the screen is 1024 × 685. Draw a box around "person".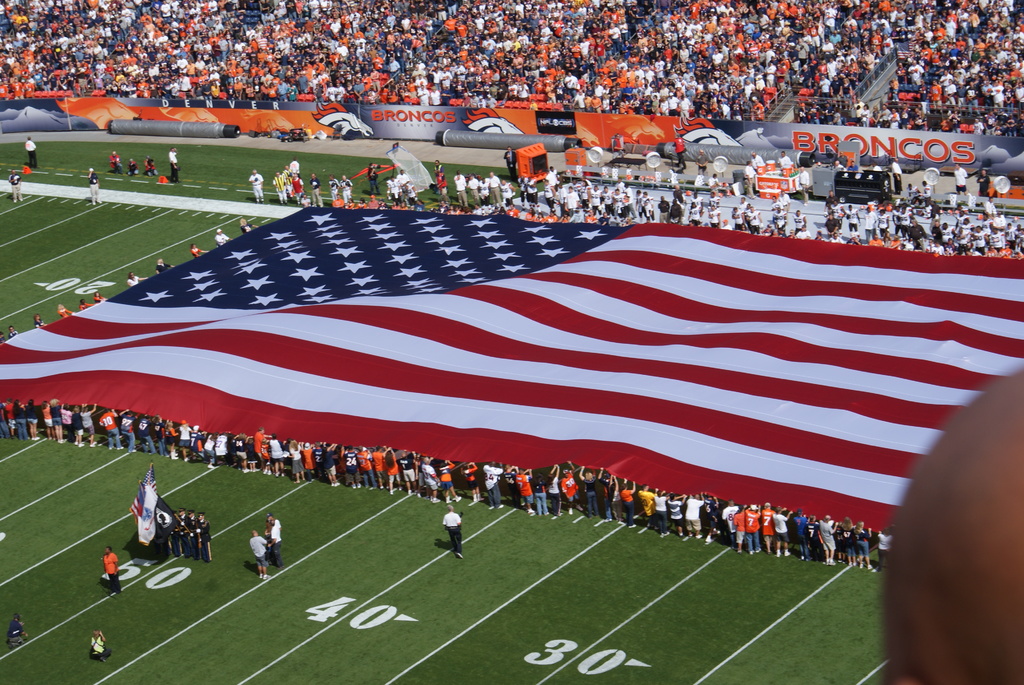
BBox(8, 169, 26, 204).
